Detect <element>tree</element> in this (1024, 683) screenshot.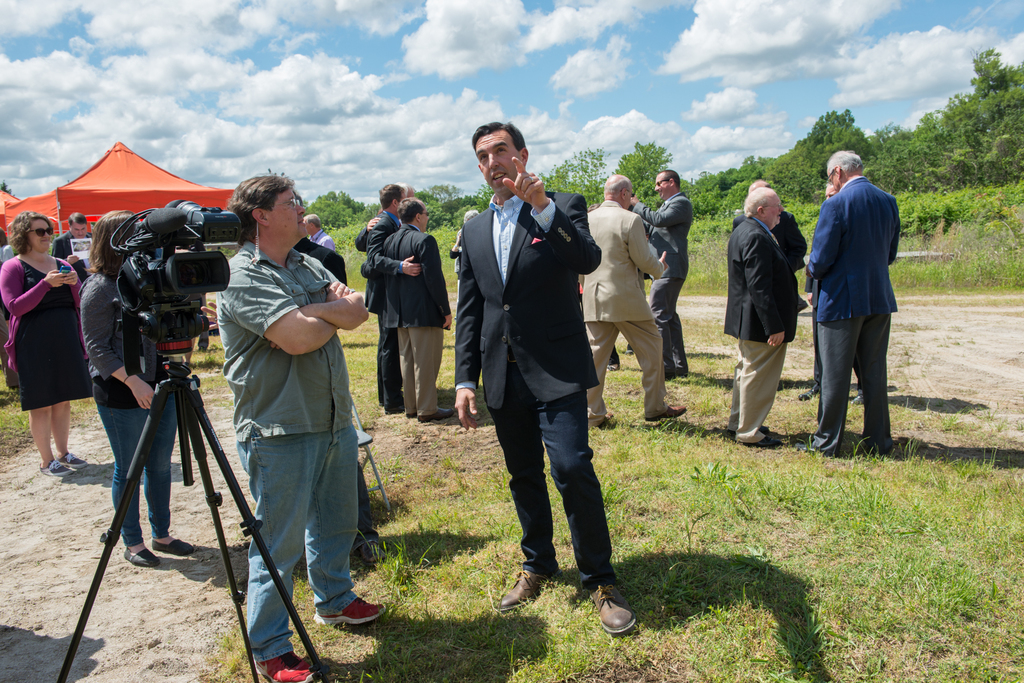
Detection: Rect(291, 189, 380, 242).
